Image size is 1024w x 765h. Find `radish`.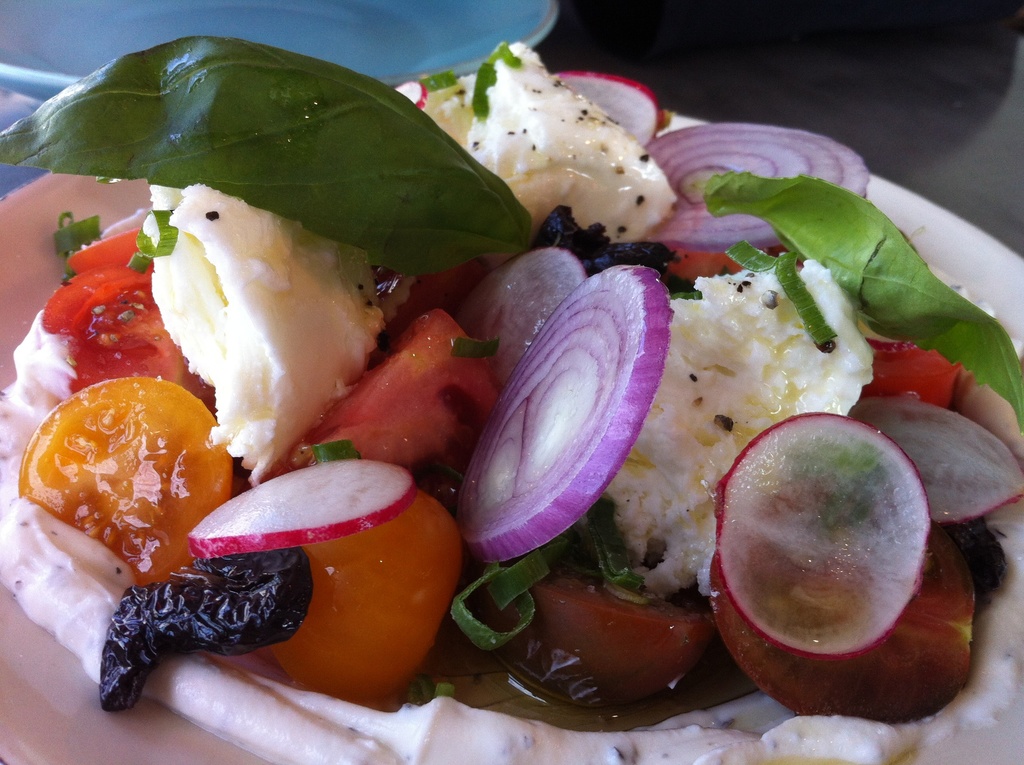
[x1=715, y1=414, x2=930, y2=660].
